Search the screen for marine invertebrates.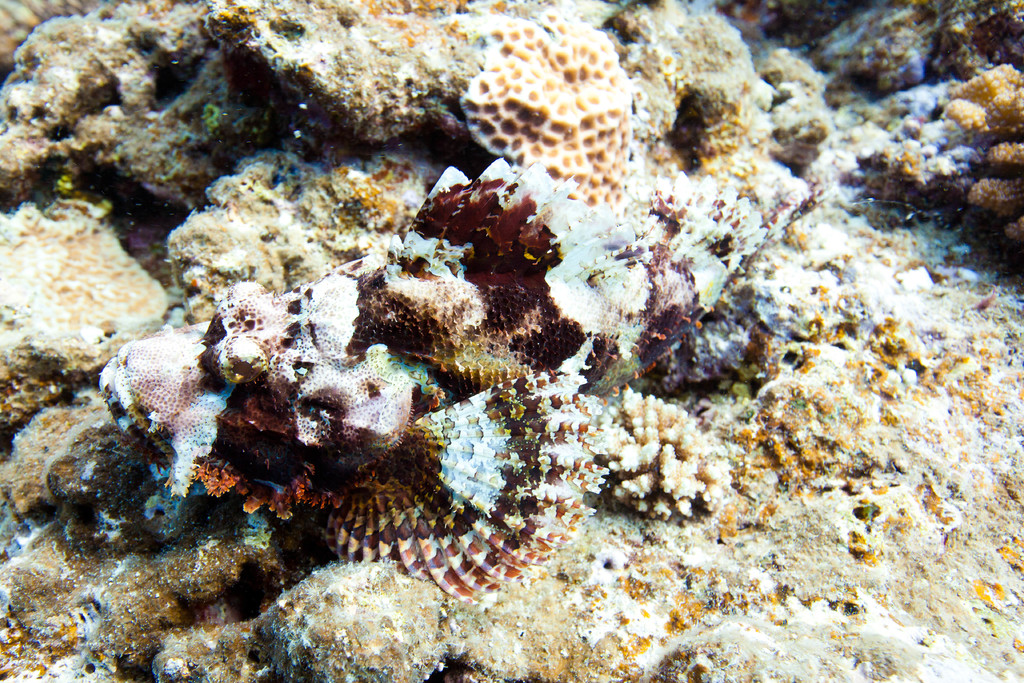
Found at {"left": 975, "top": 126, "right": 1023, "bottom": 177}.
